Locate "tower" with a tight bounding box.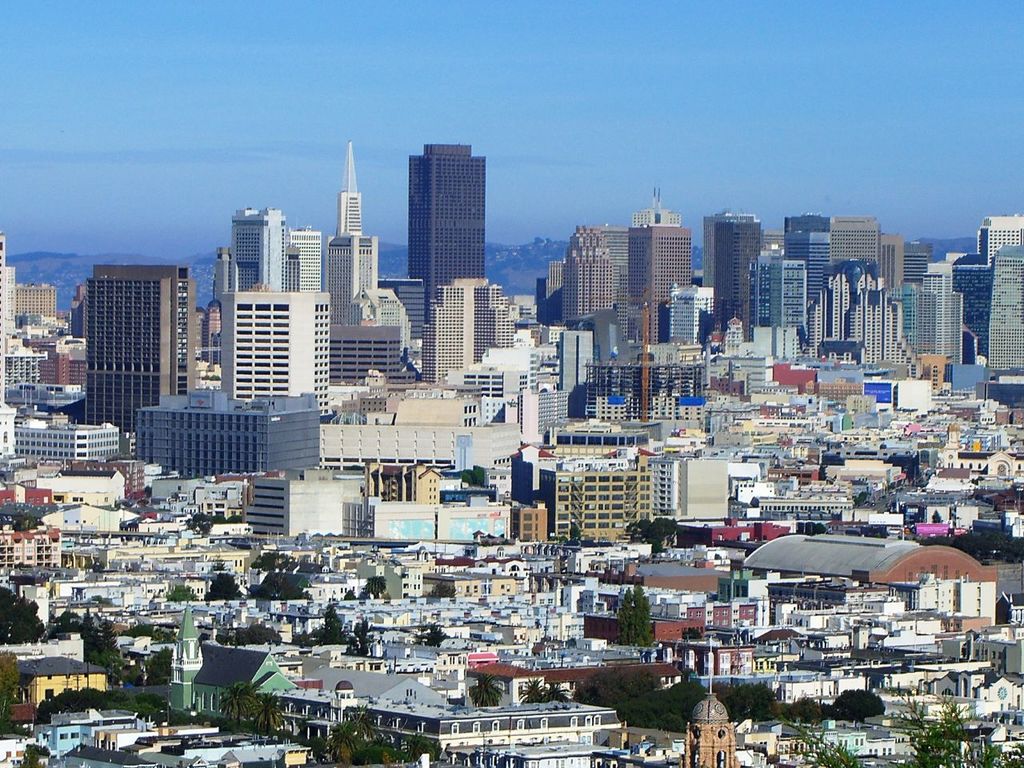
pyautogui.locateOnScreen(921, 258, 966, 358).
